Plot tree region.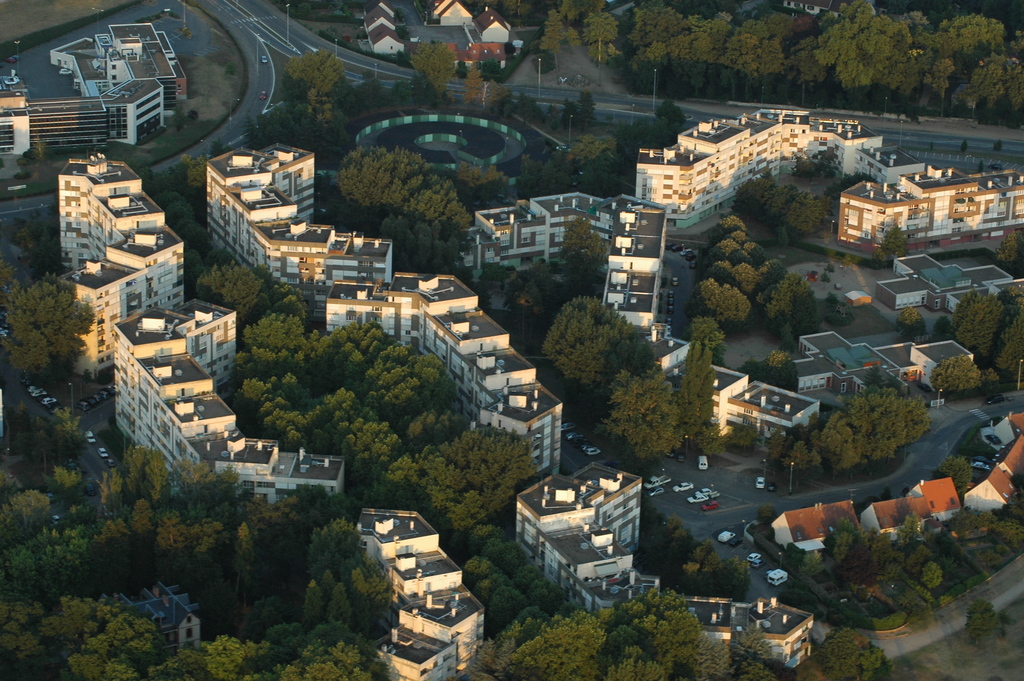
Plotted at BBox(977, 155, 986, 175).
